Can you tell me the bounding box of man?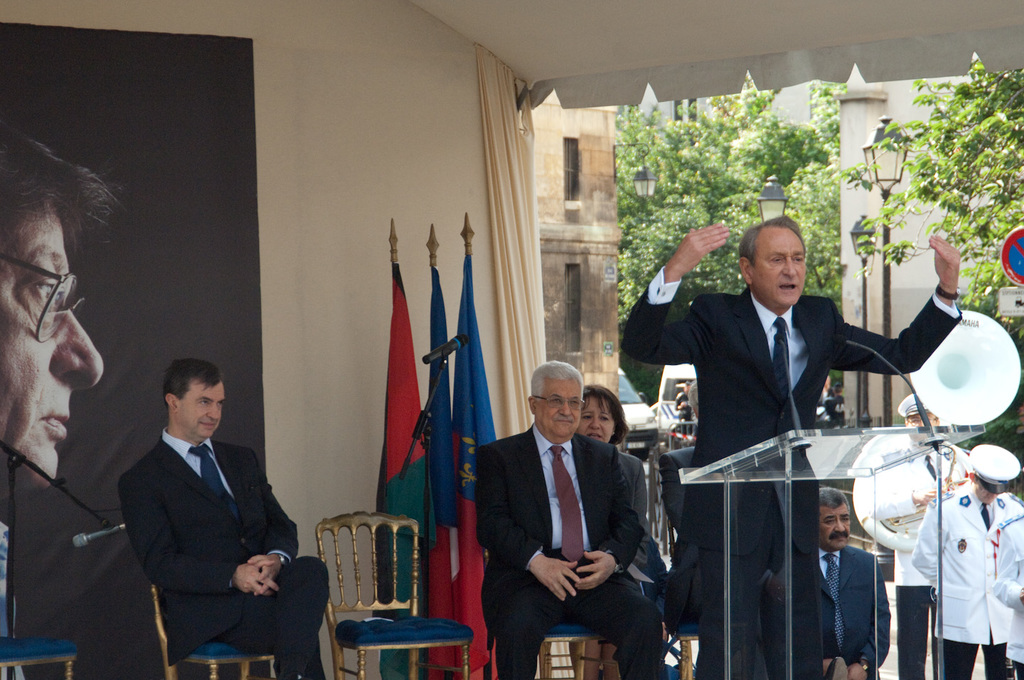
{"x1": 476, "y1": 370, "x2": 661, "y2": 679}.
